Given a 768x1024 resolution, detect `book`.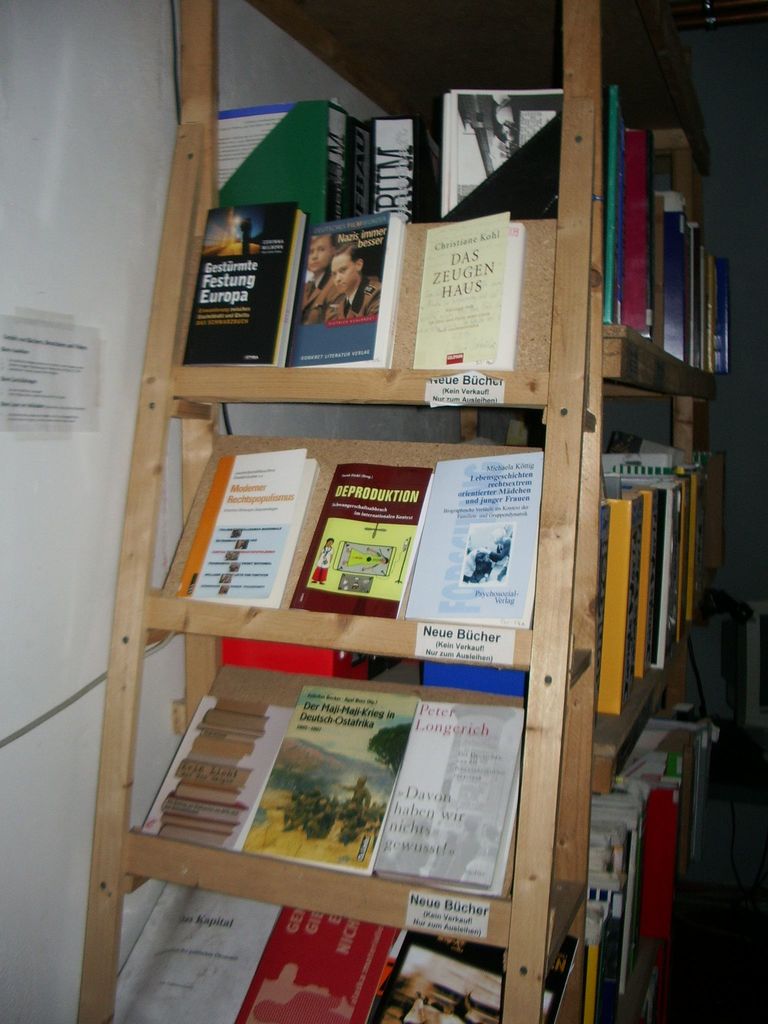
box(102, 882, 291, 1023).
